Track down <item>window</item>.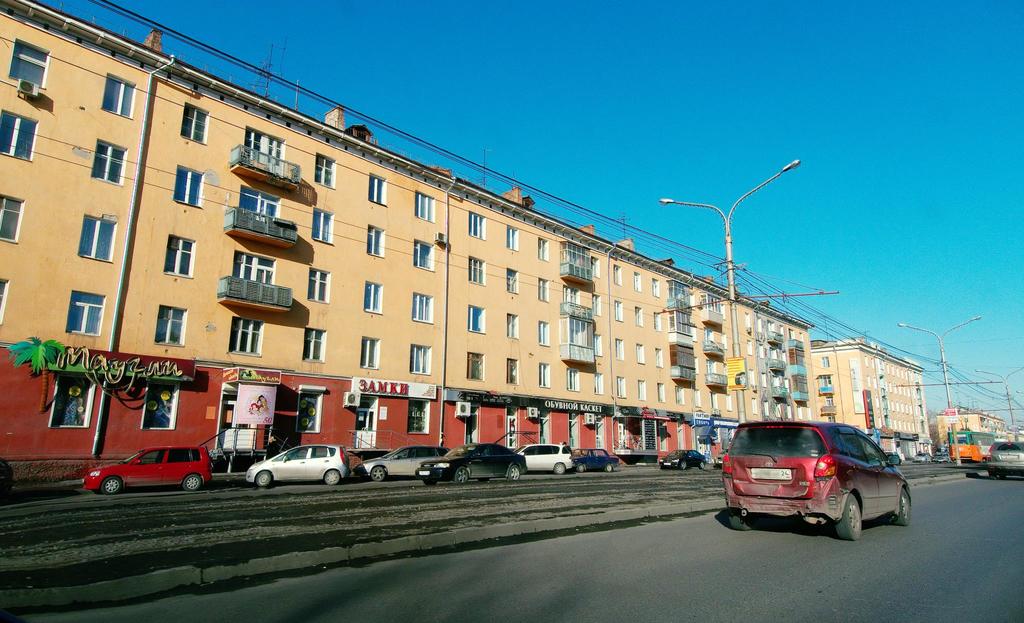
Tracked to (x1=317, y1=151, x2=337, y2=193).
